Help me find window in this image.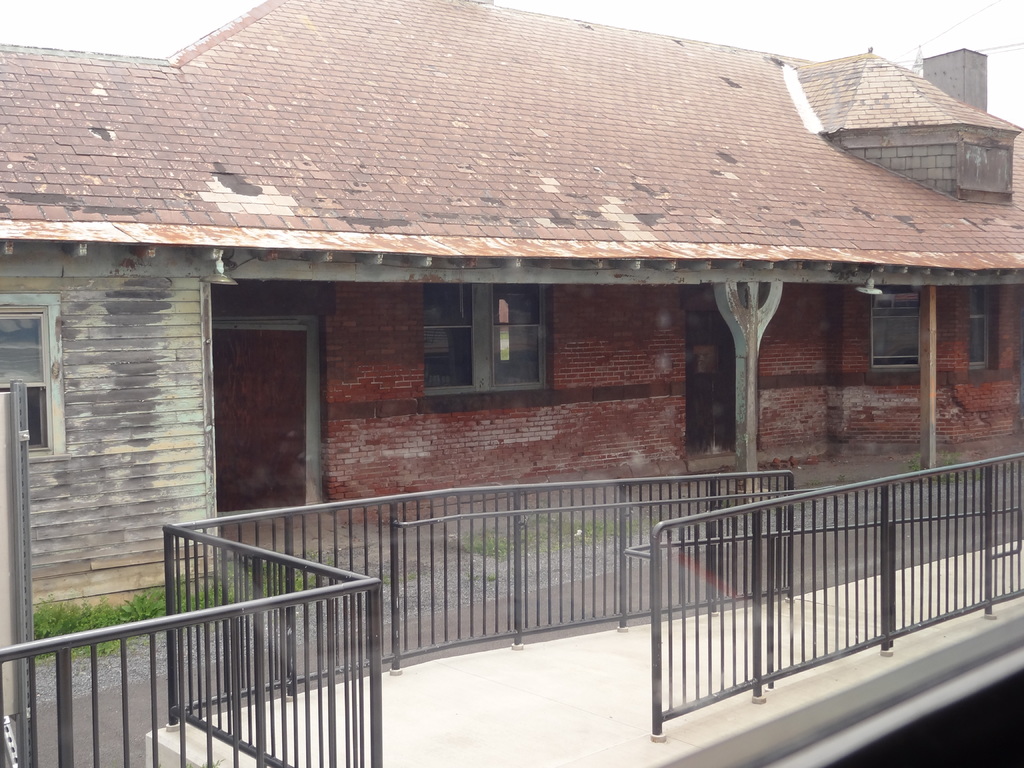
Found it: <box>872,292,995,370</box>.
